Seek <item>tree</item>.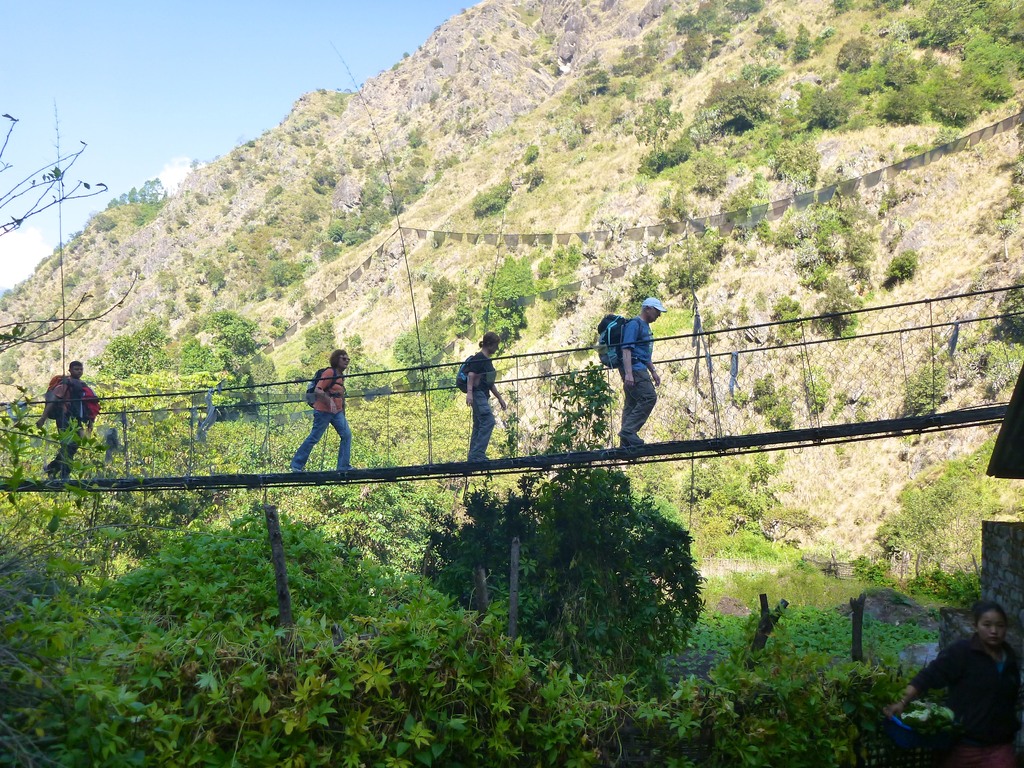
locate(860, 441, 1012, 619).
